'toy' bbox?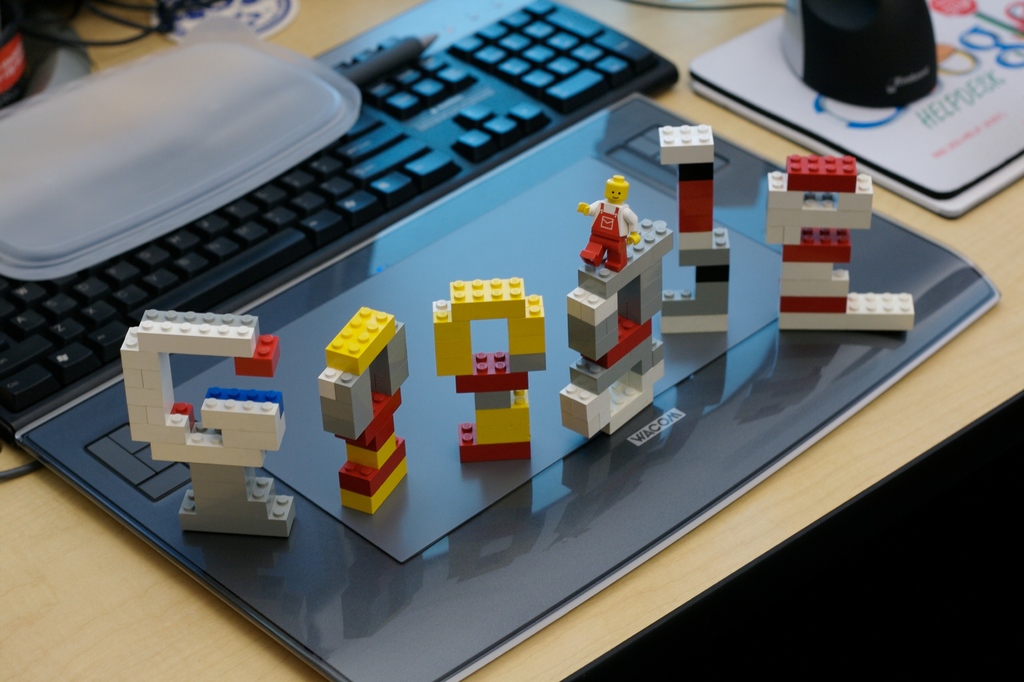
556,212,675,437
